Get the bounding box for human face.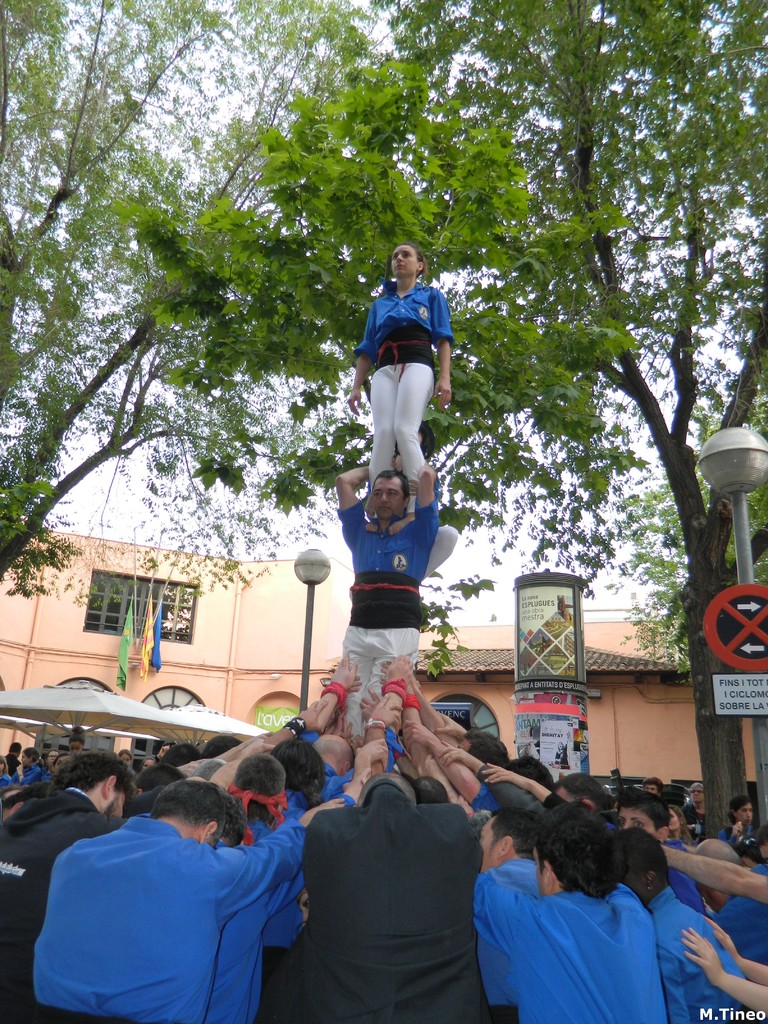
[690,785,704,804].
